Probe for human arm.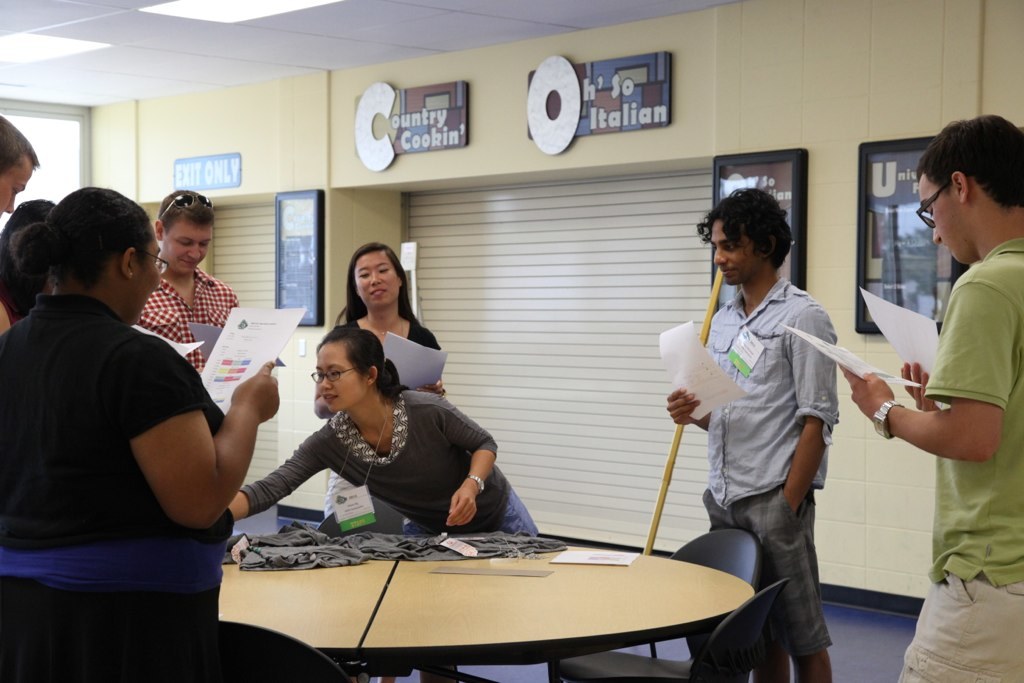
Probe result: 841/280/1017/466.
